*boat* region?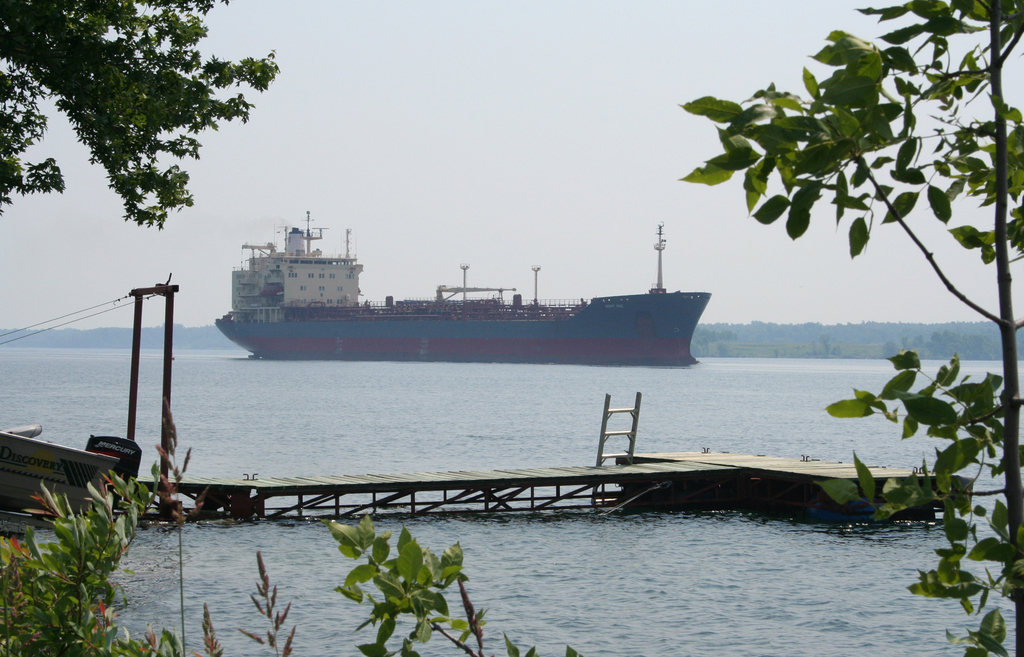
(x1=196, y1=194, x2=738, y2=358)
